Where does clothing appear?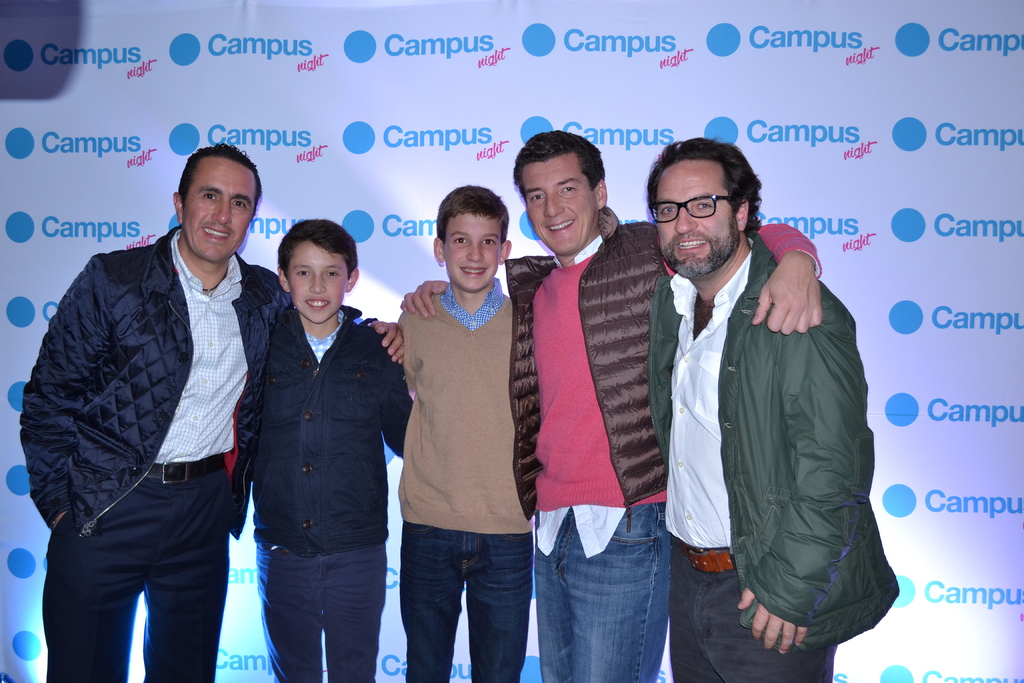
Appears at x1=257, y1=308, x2=415, y2=677.
